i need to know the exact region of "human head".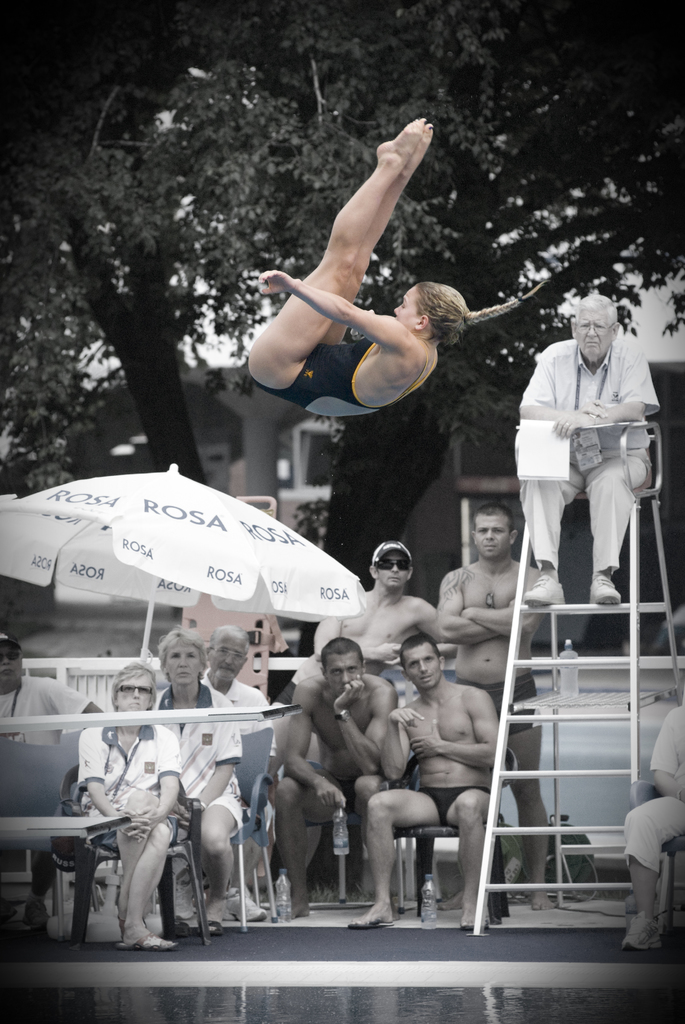
Region: left=567, top=293, right=621, bottom=360.
